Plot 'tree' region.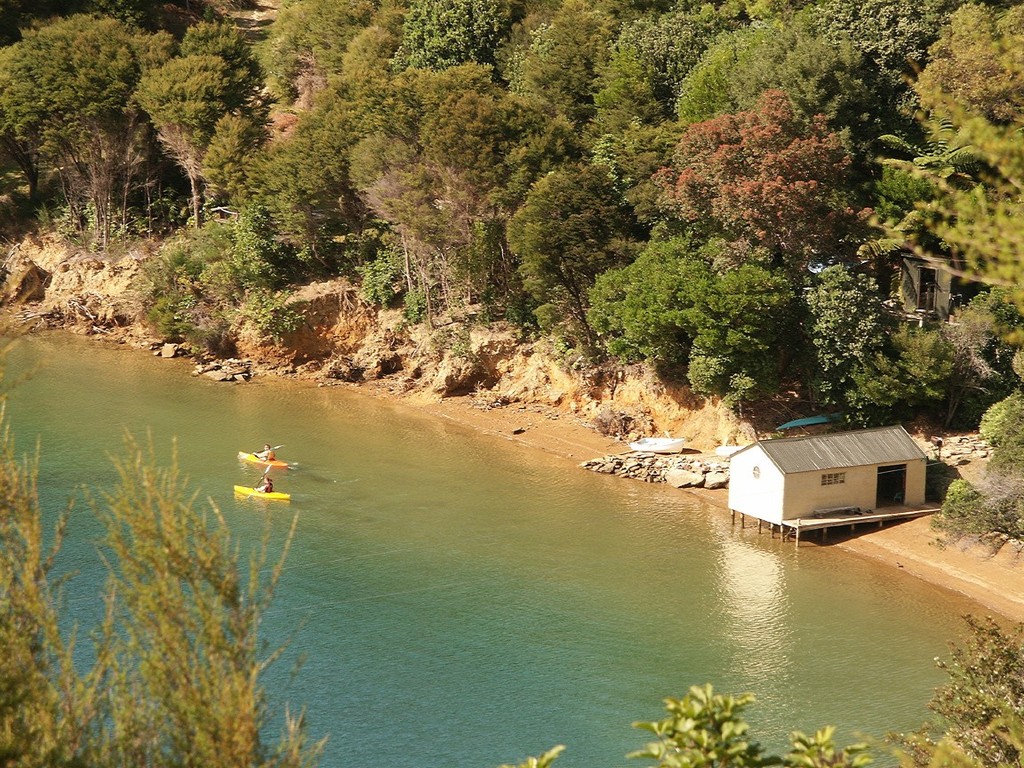
Plotted at <bbox>495, 682, 873, 767</bbox>.
